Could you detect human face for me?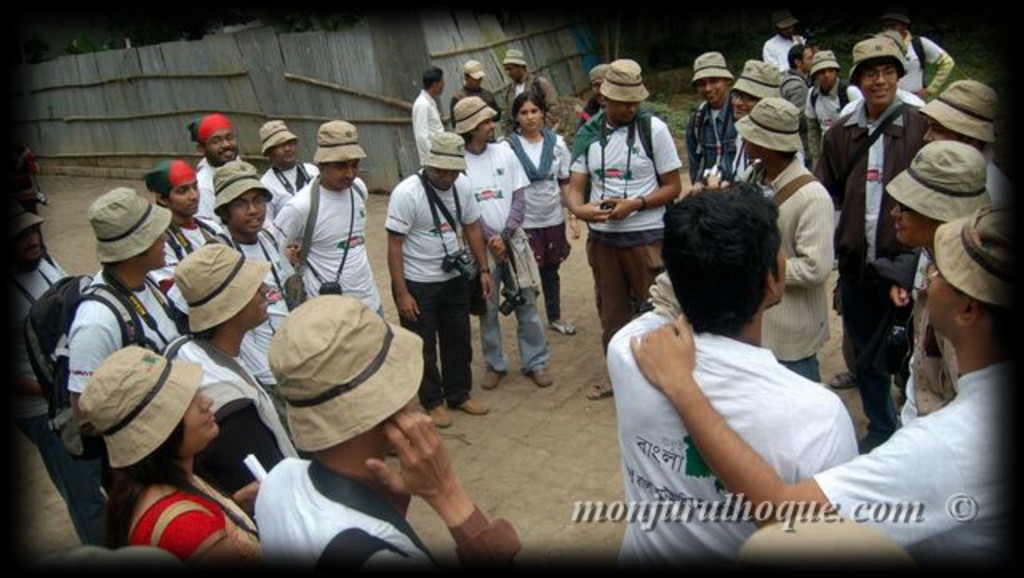
Detection result: bbox=(603, 99, 642, 125).
